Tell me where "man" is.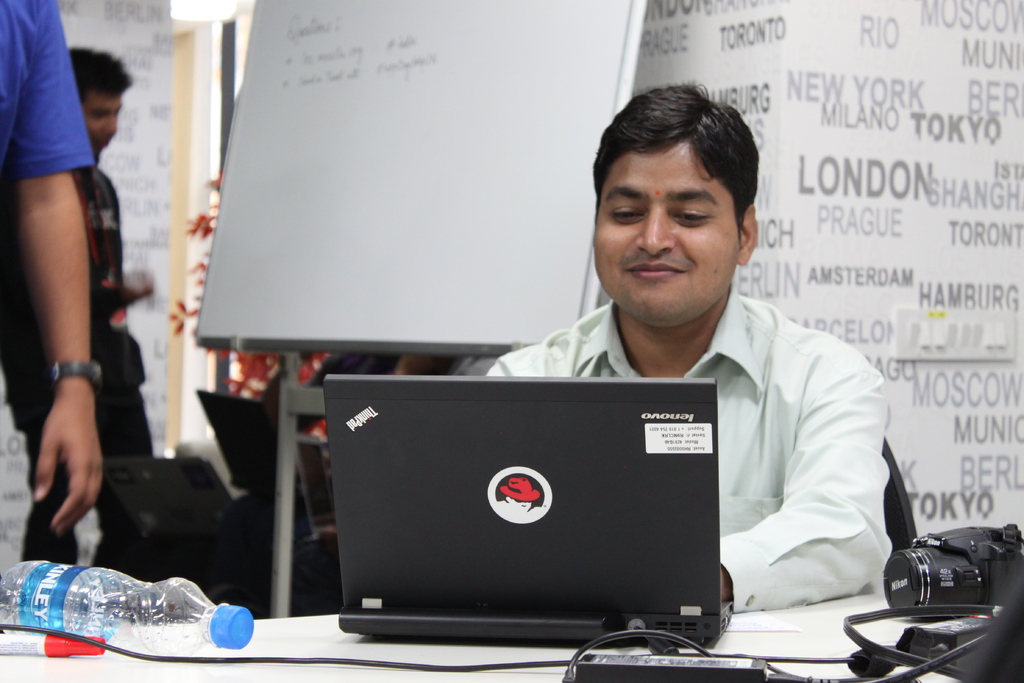
"man" is at (517,119,920,637).
